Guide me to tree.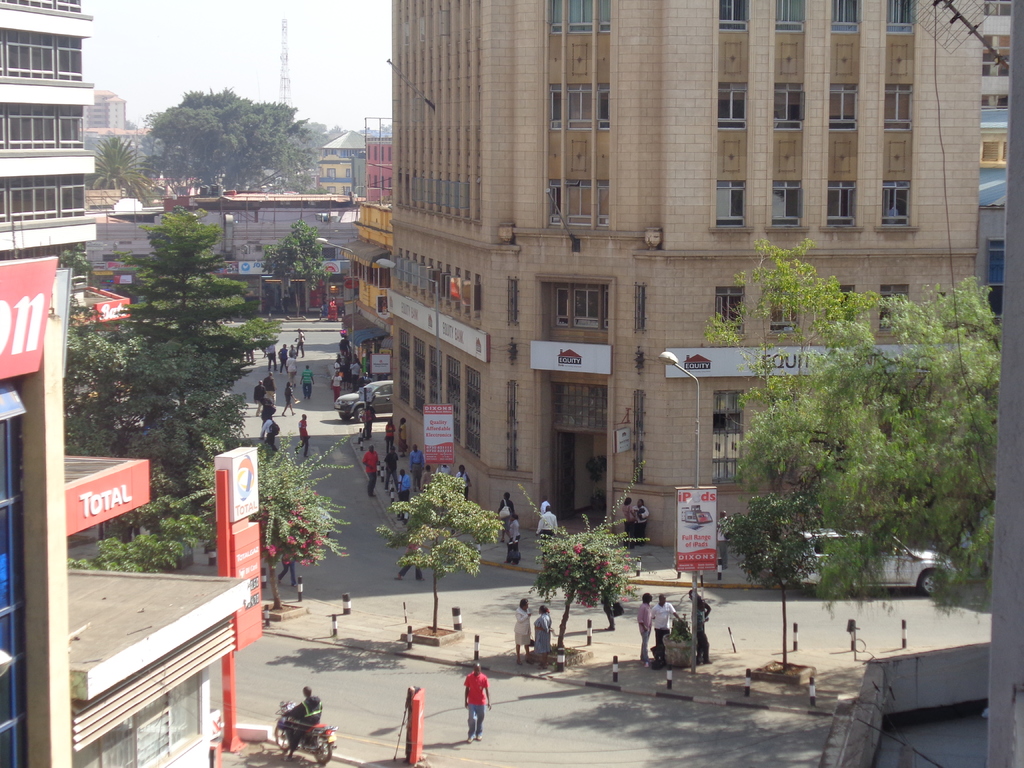
Guidance: {"left": 63, "top": 248, "right": 93, "bottom": 280}.
